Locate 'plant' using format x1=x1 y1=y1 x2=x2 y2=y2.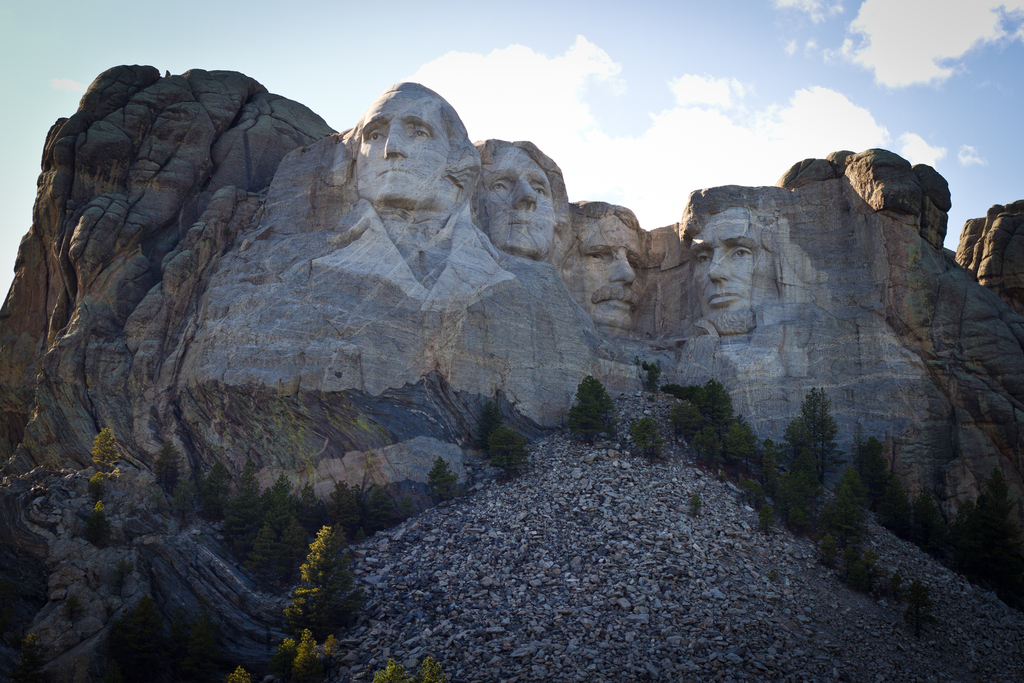
x1=570 y1=372 x2=612 y2=443.
